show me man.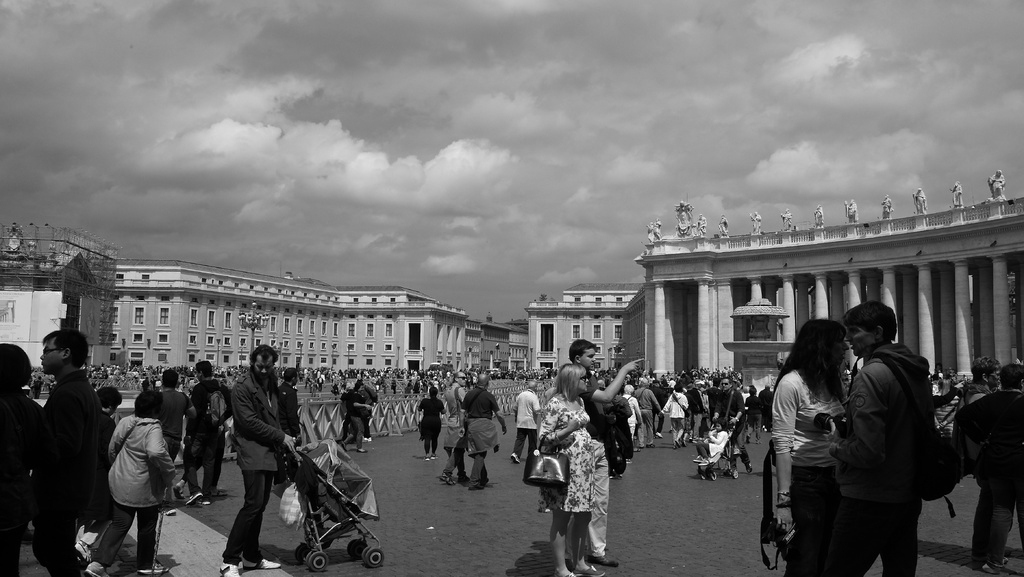
man is here: [x1=565, y1=335, x2=641, y2=566].
